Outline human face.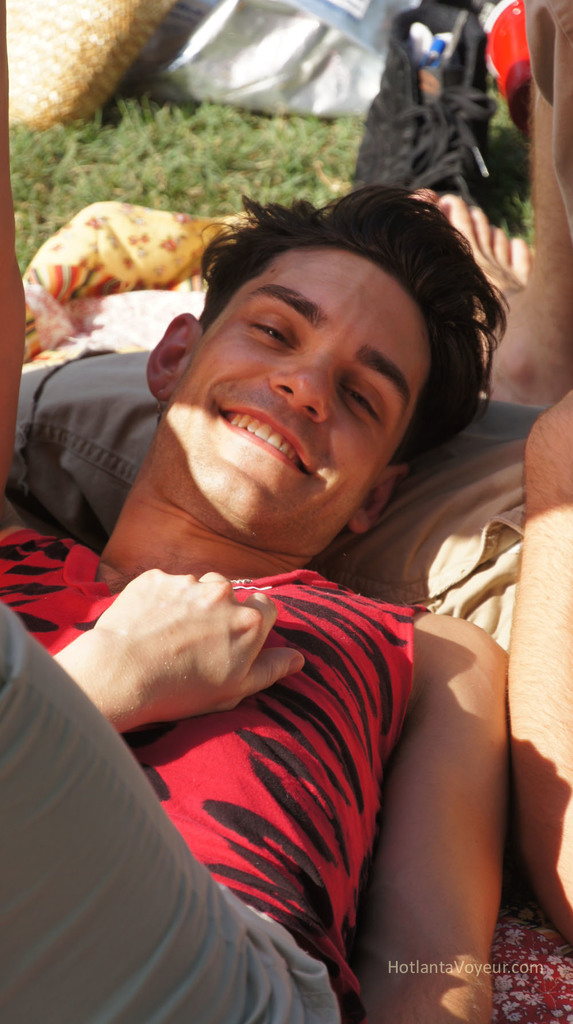
Outline: <box>149,251,436,540</box>.
